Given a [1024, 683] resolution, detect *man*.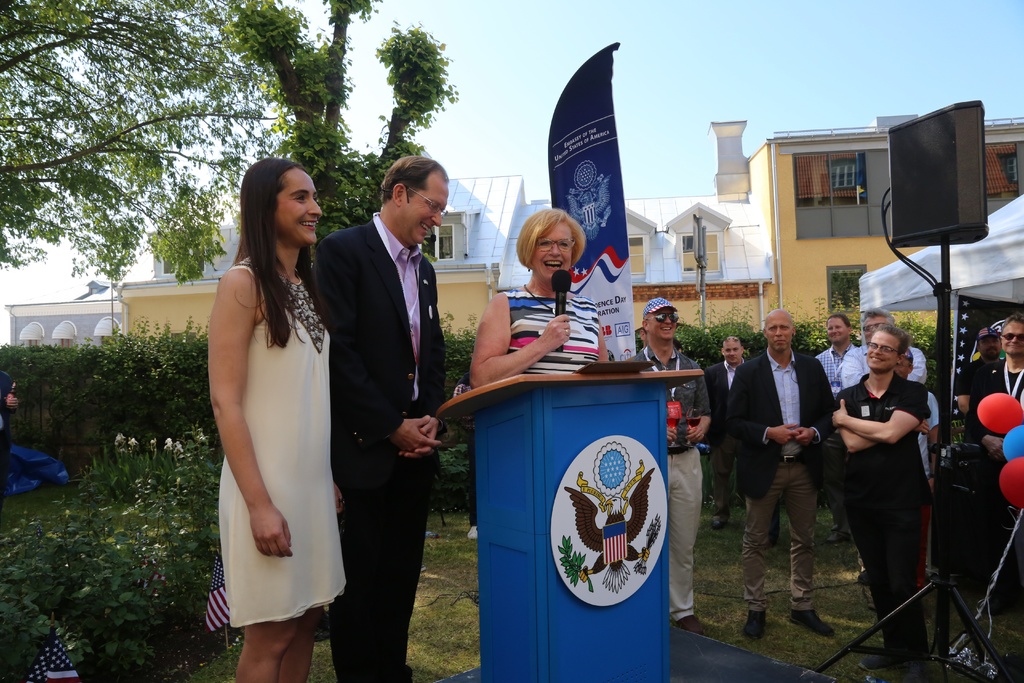
l=694, t=331, r=749, b=525.
